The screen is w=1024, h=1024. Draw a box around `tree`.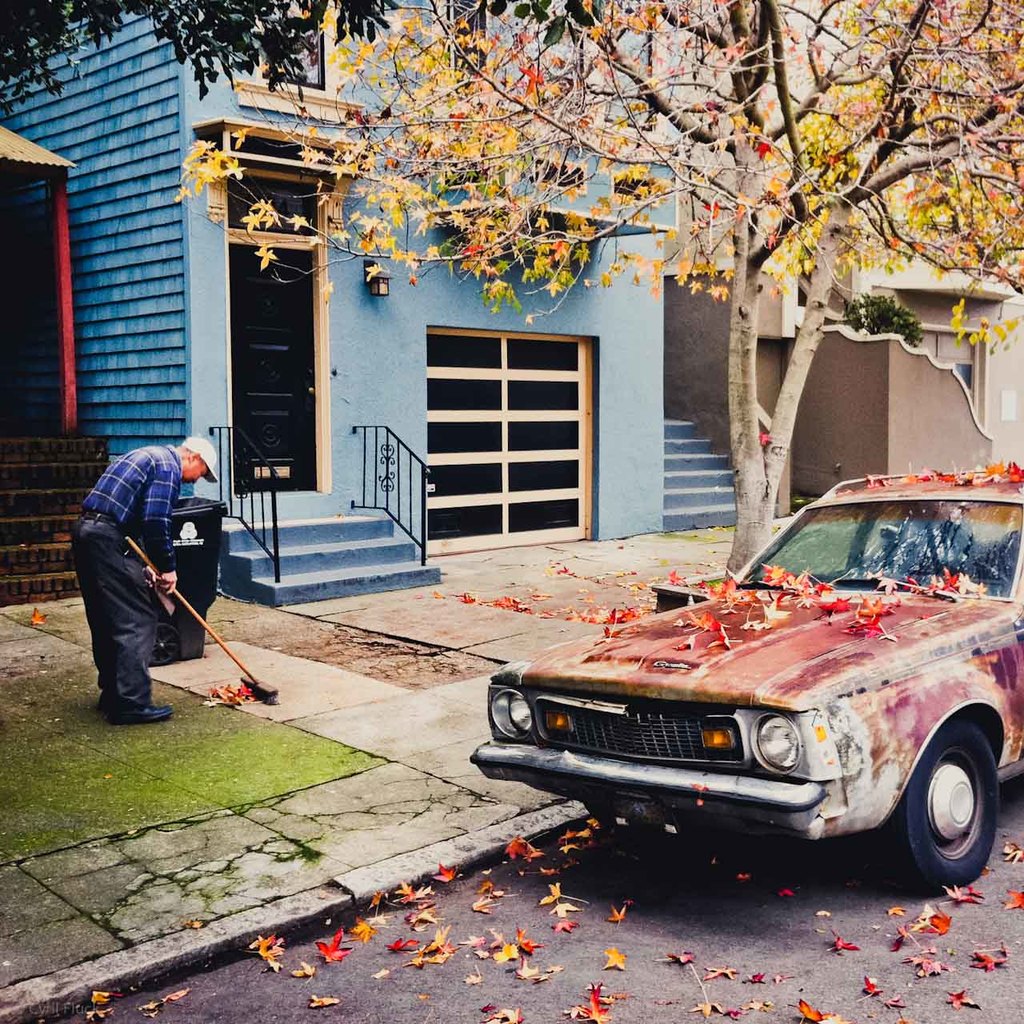
<box>184,54,998,548</box>.
